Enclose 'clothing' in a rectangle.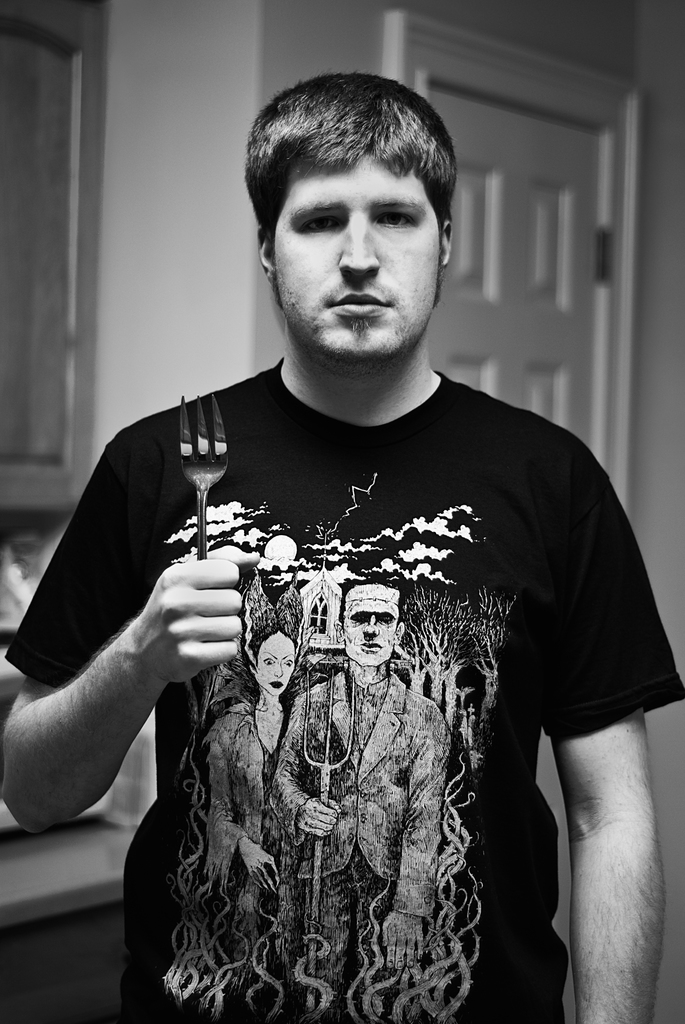
BBox(198, 697, 291, 926).
